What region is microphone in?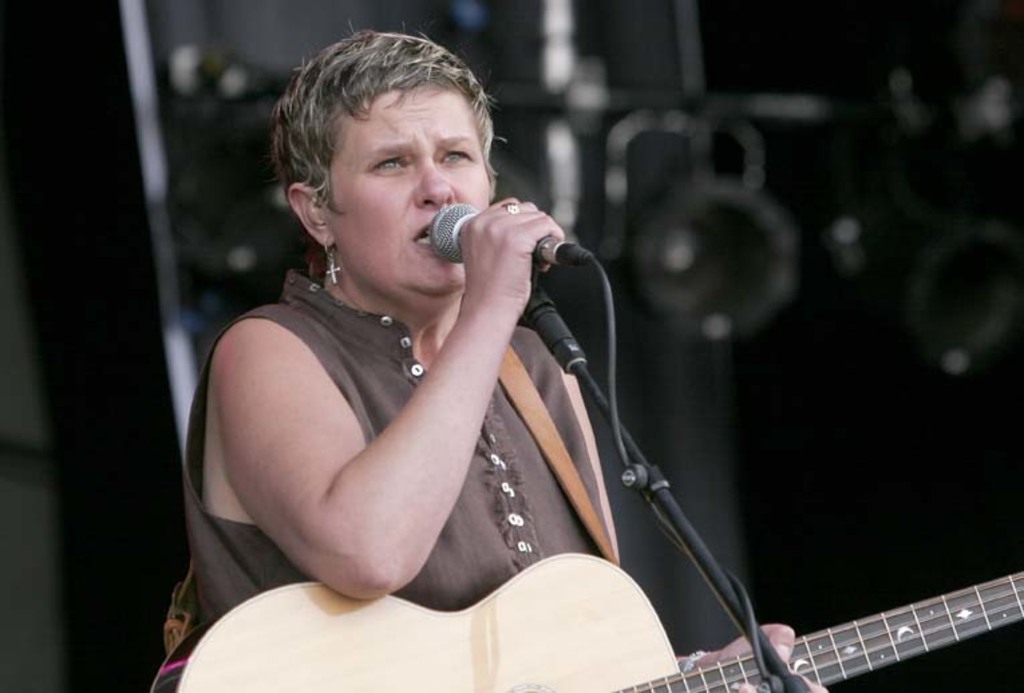
<box>428,199,592,264</box>.
